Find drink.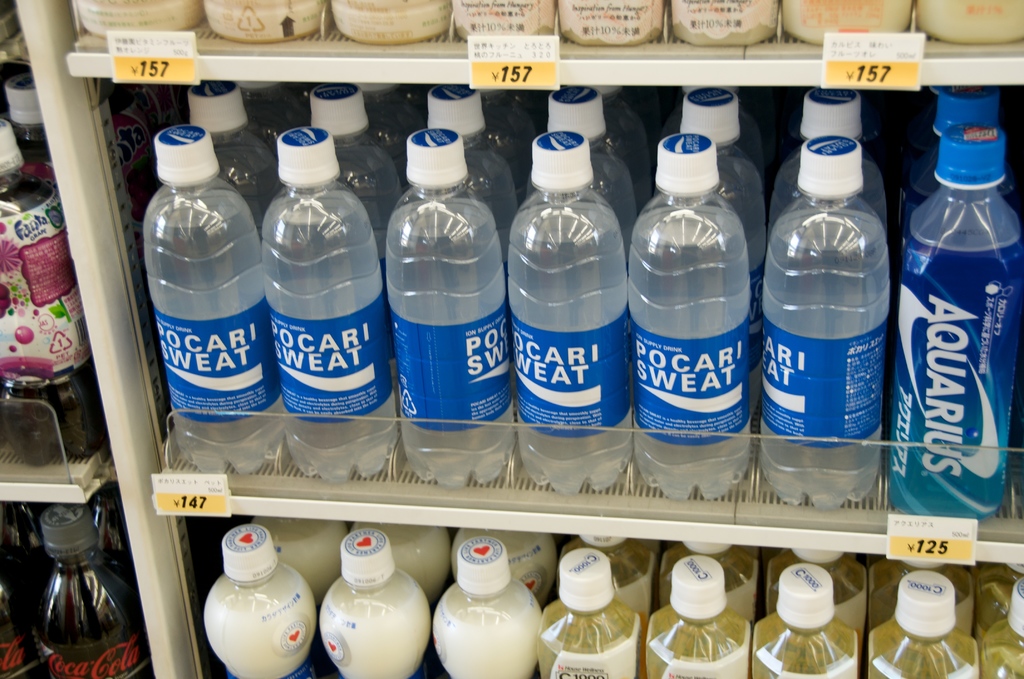
bbox=(350, 518, 452, 609).
